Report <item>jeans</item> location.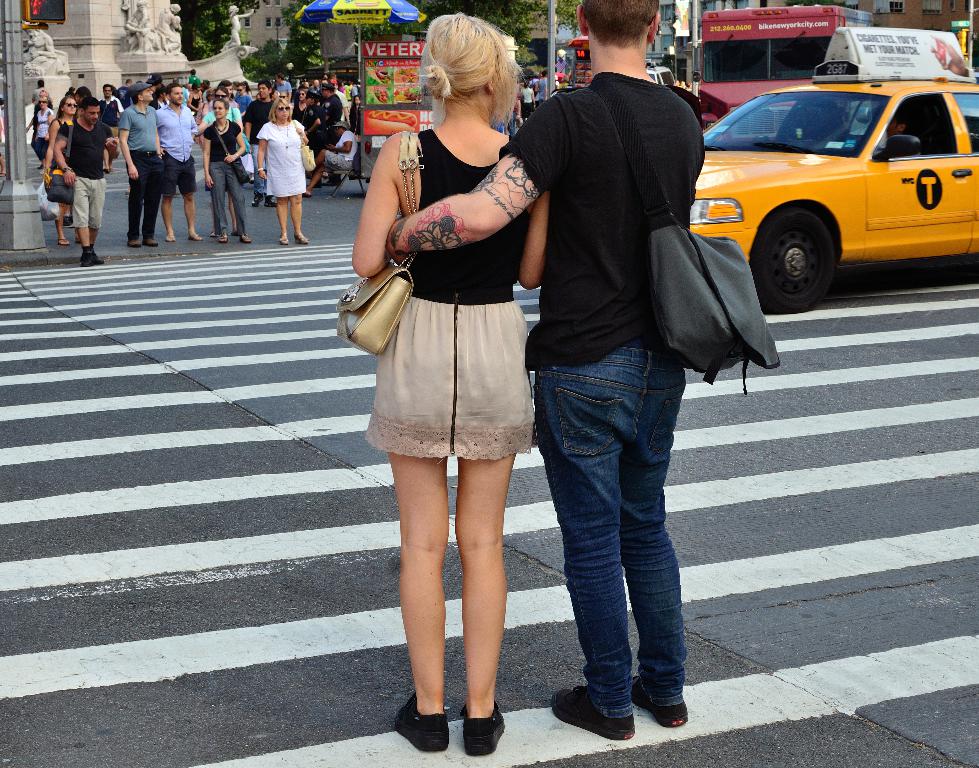
Report: (x1=126, y1=152, x2=160, y2=241).
